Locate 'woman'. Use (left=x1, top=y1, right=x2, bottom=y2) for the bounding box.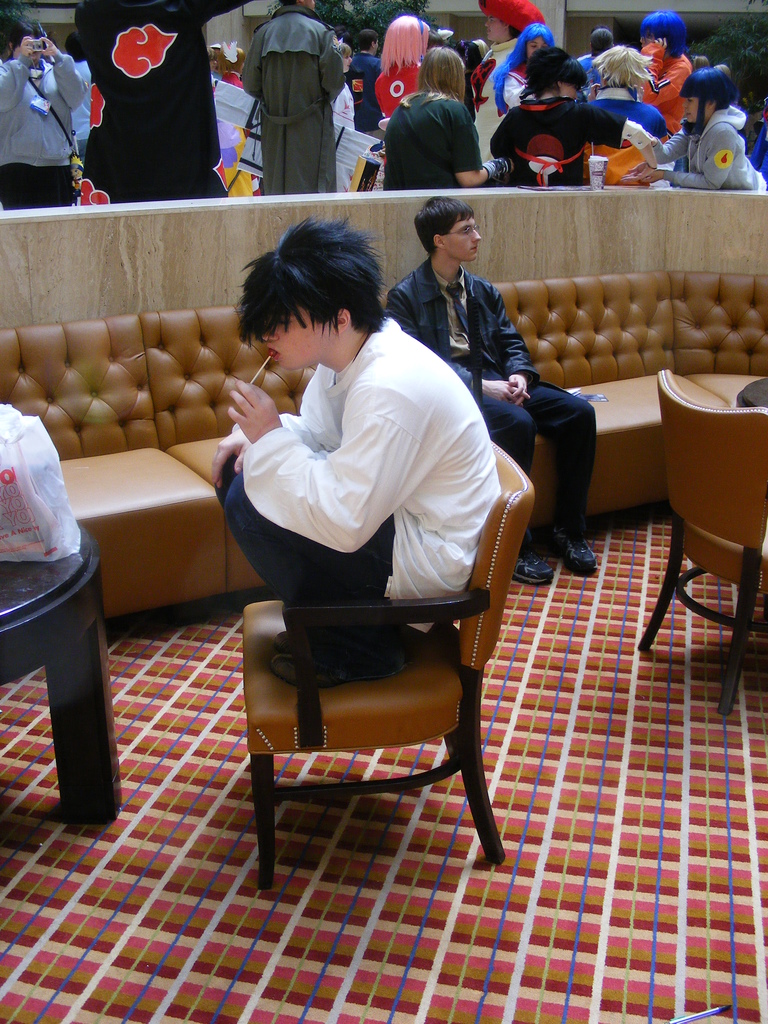
(left=375, top=14, right=433, bottom=119).
